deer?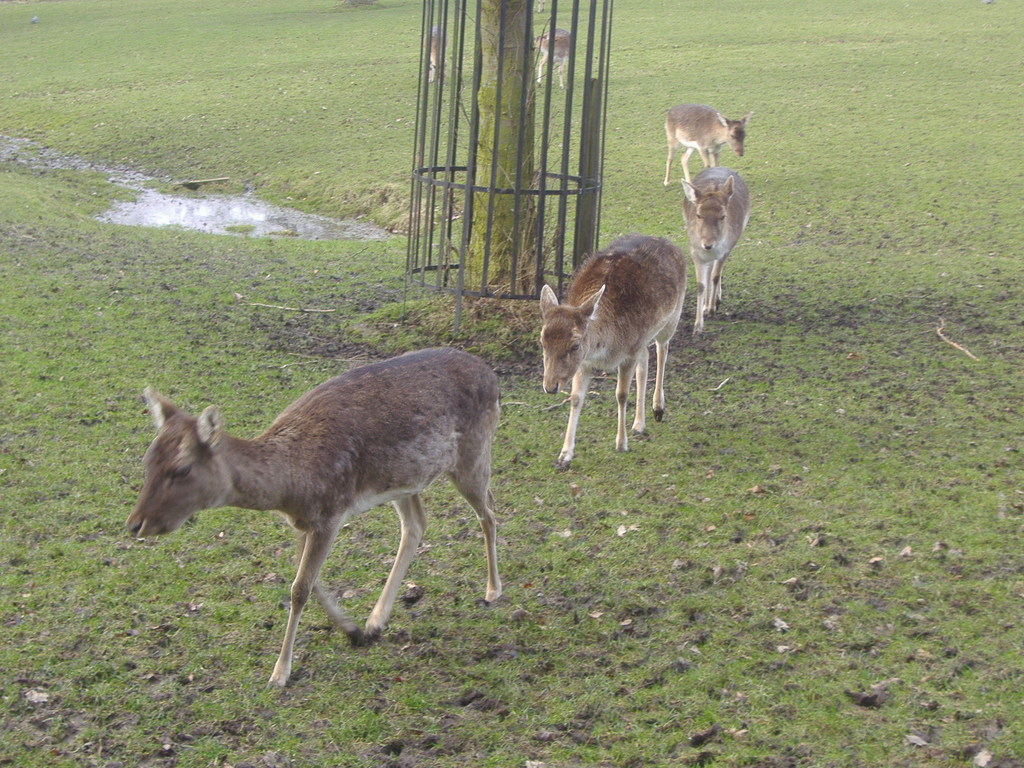
<region>668, 101, 751, 186</region>
